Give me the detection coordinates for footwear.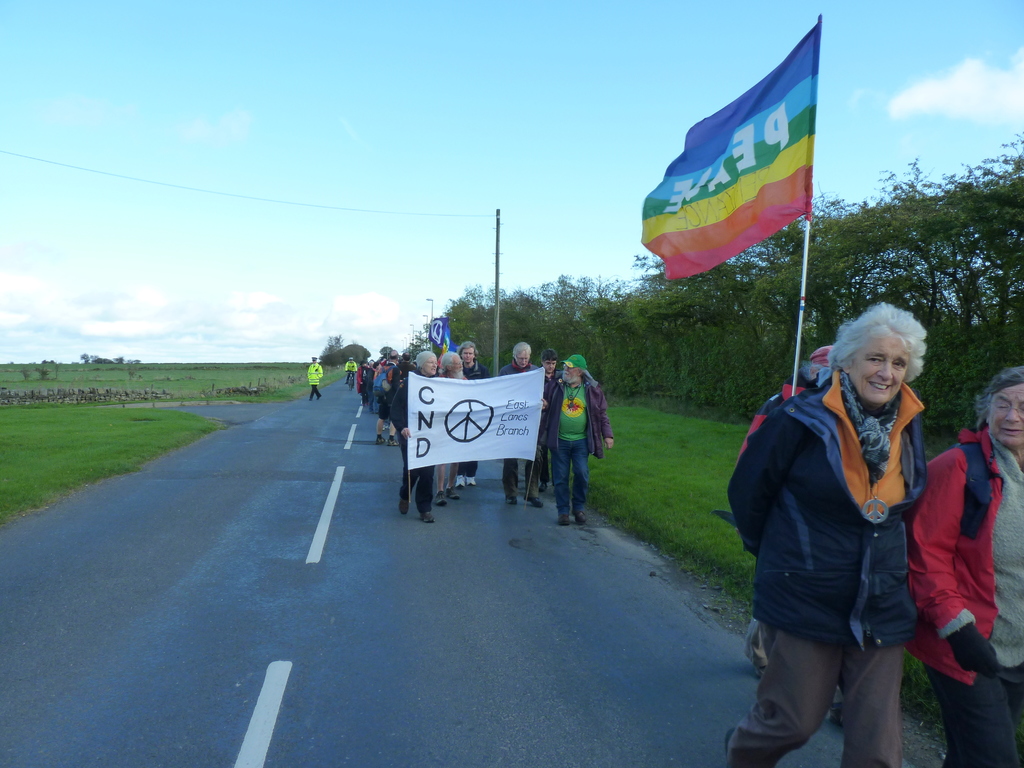
x1=424 y1=508 x2=438 y2=522.
